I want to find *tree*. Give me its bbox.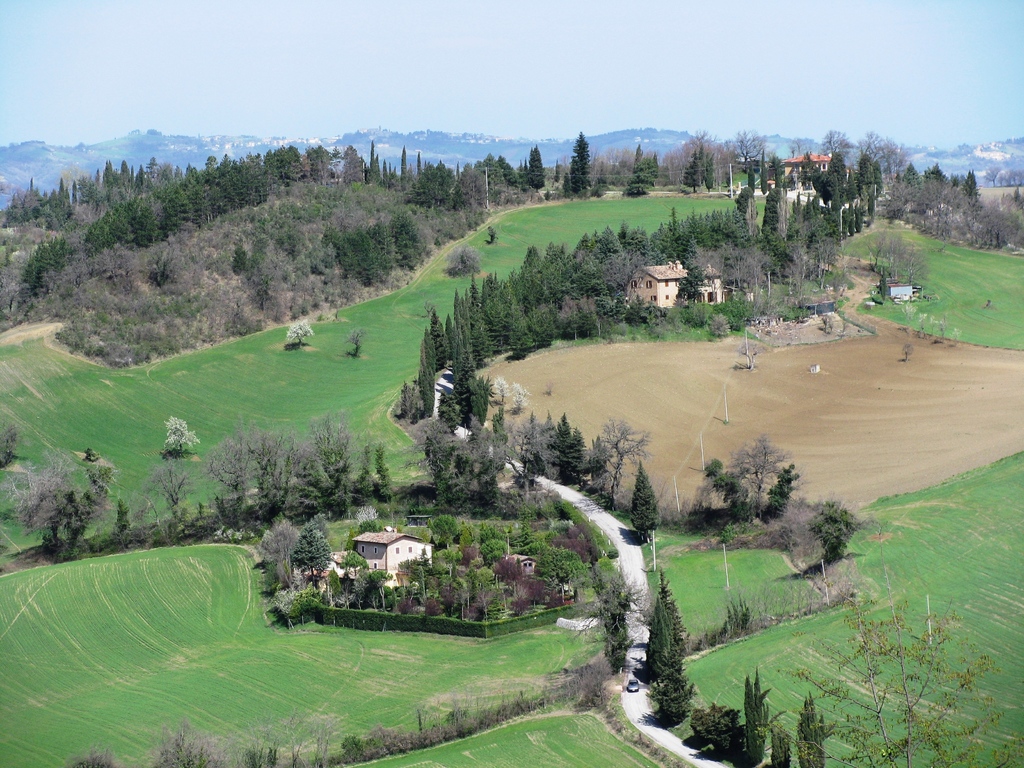
596,414,646,515.
